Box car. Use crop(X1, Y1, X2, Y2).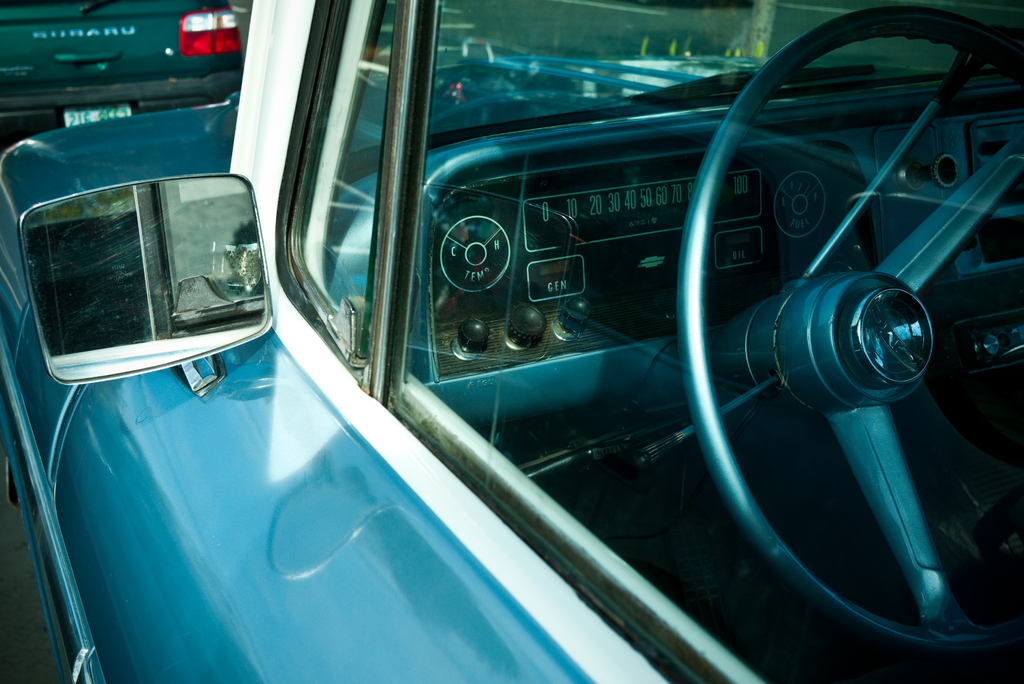
crop(0, 0, 244, 145).
